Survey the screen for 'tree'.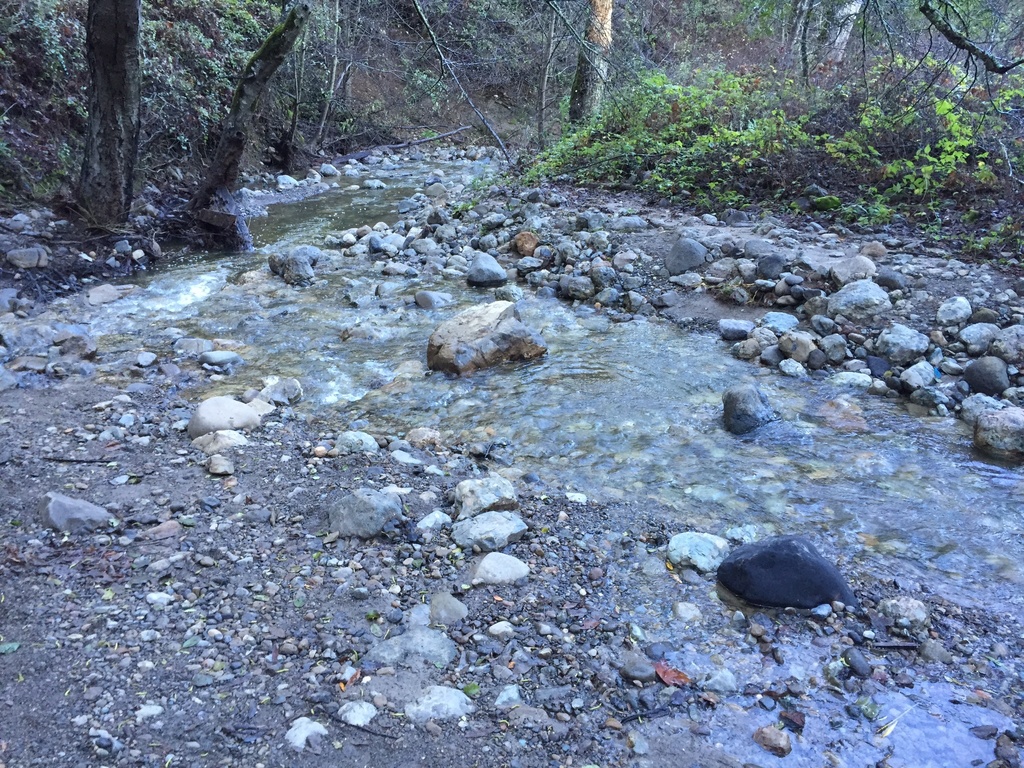
Survey found: {"x1": 451, "y1": 51, "x2": 803, "y2": 209}.
